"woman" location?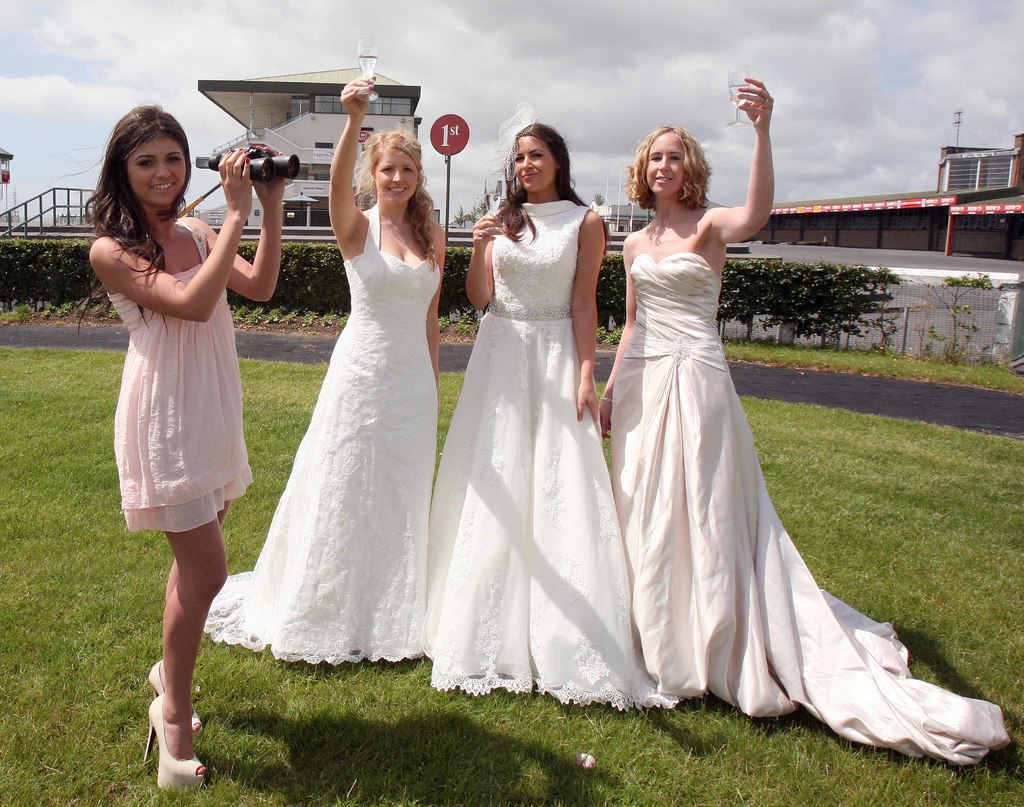
416/102/690/714
